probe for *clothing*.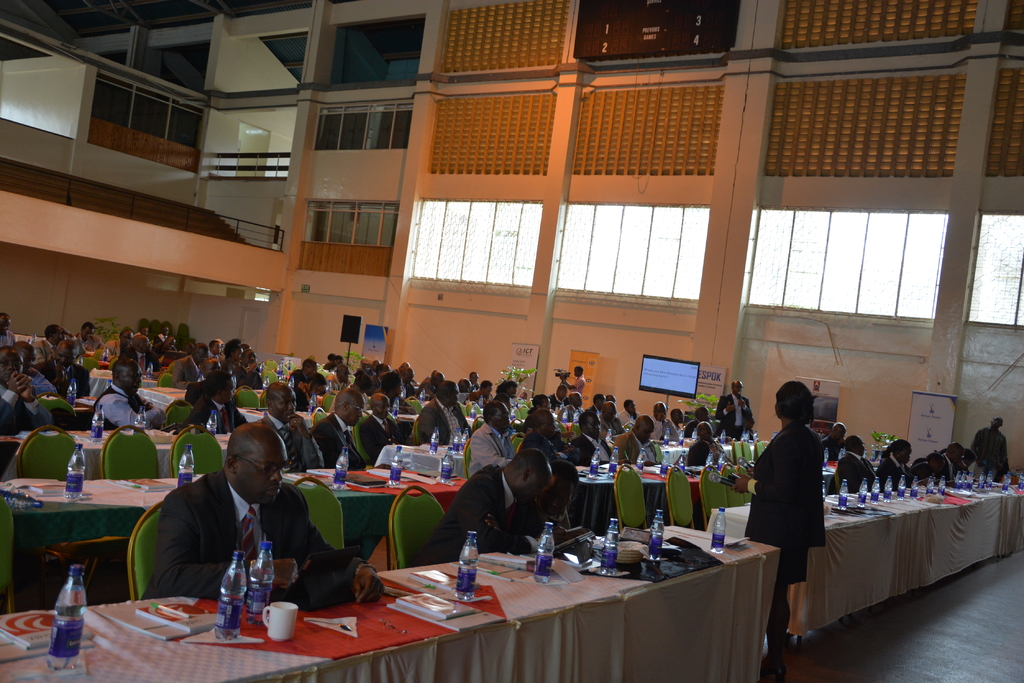
Probe result: BBox(571, 376, 587, 394).
